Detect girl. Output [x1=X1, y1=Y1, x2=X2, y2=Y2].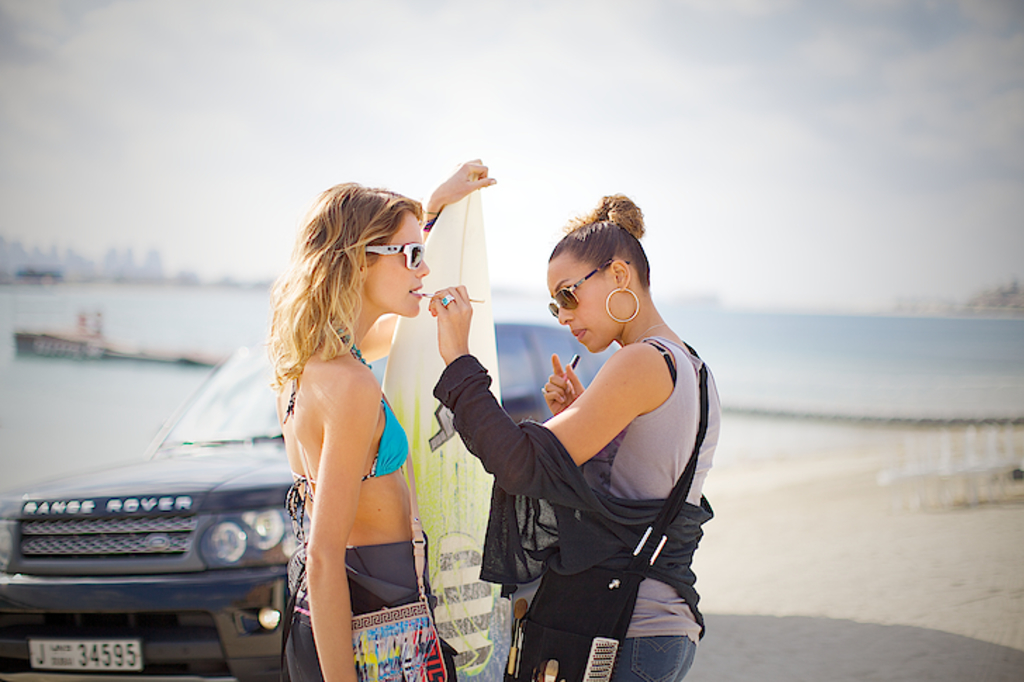
[x1=423, y1=190, x2=722, y2=681].
